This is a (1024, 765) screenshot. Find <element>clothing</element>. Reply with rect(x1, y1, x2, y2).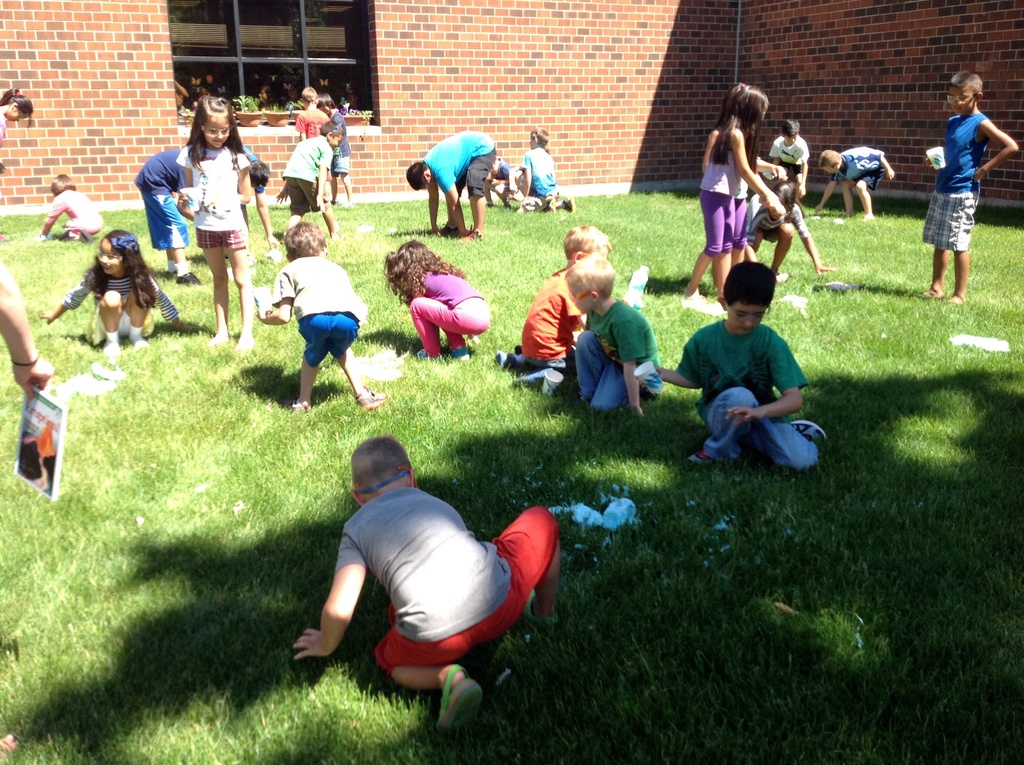
rect(0, 109, 6, 163).
